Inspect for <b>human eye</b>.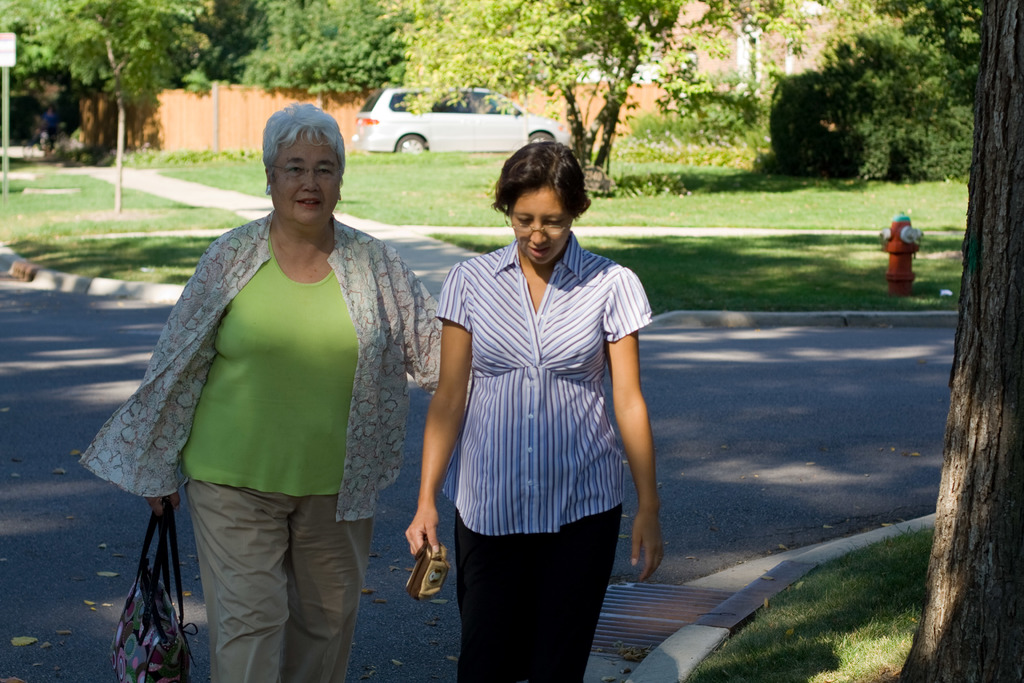
Inspection: (283,160,304,179).
